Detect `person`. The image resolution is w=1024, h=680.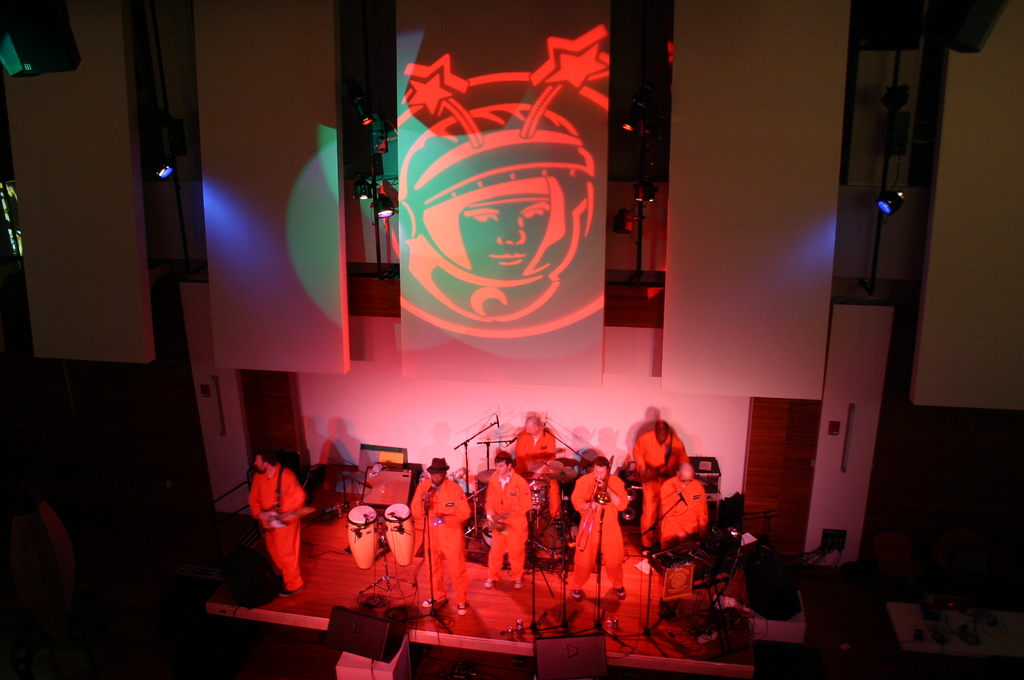
bbox=(483, 451, 530, 594).
